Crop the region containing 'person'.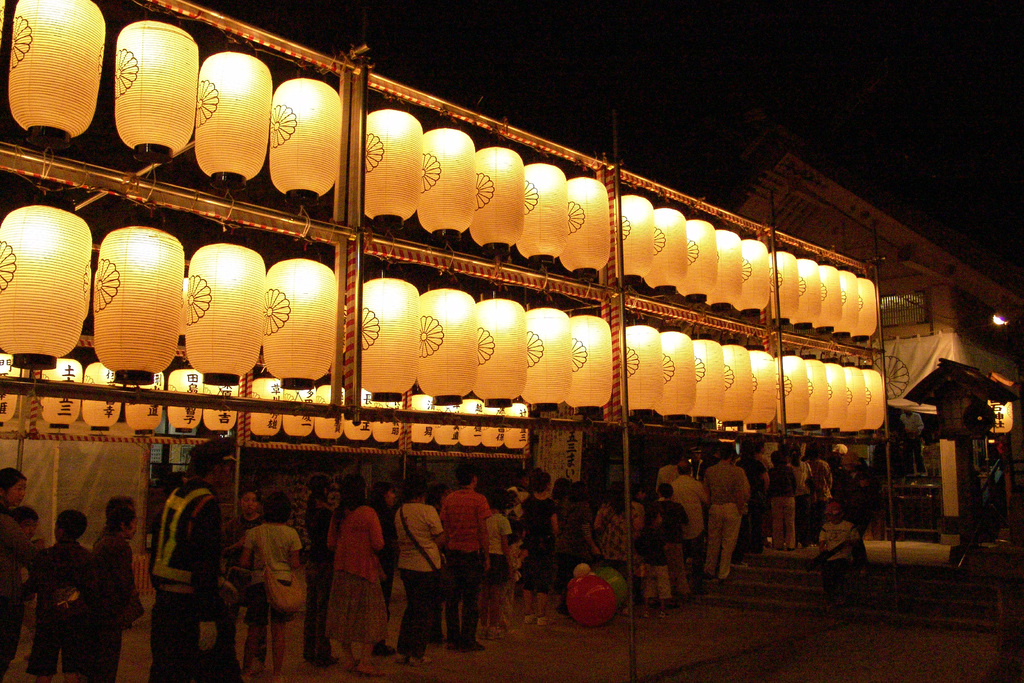
Crop region: 34/513/98/682.
